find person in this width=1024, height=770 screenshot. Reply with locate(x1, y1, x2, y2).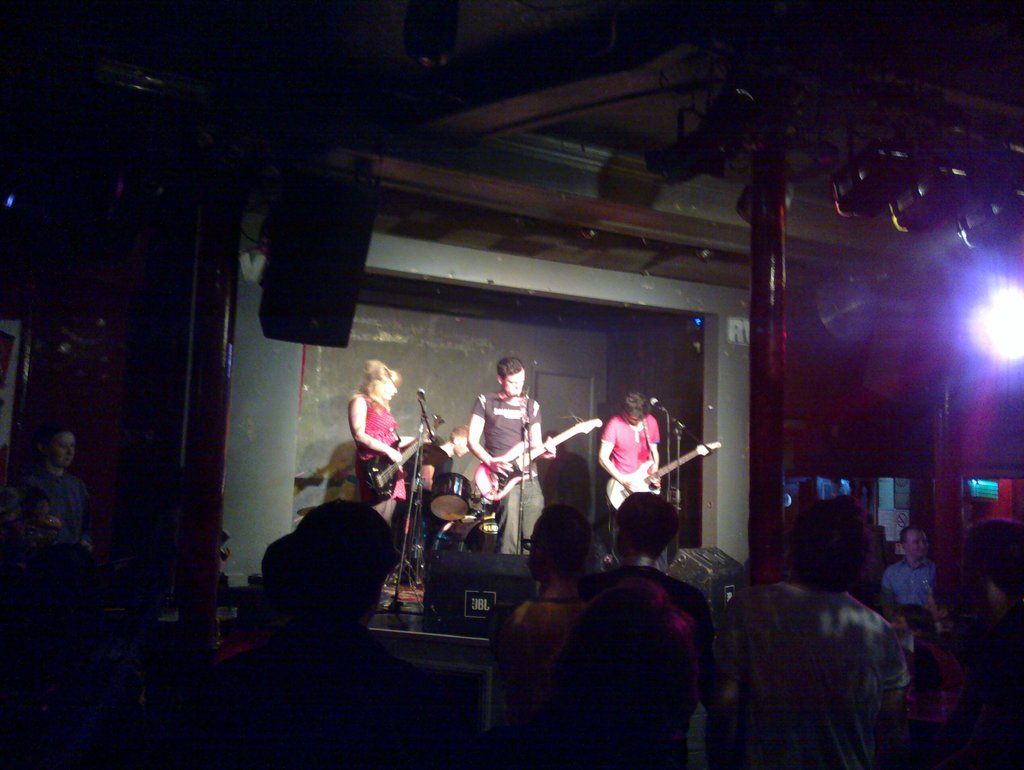
locate(463, 353, 558, 580).
